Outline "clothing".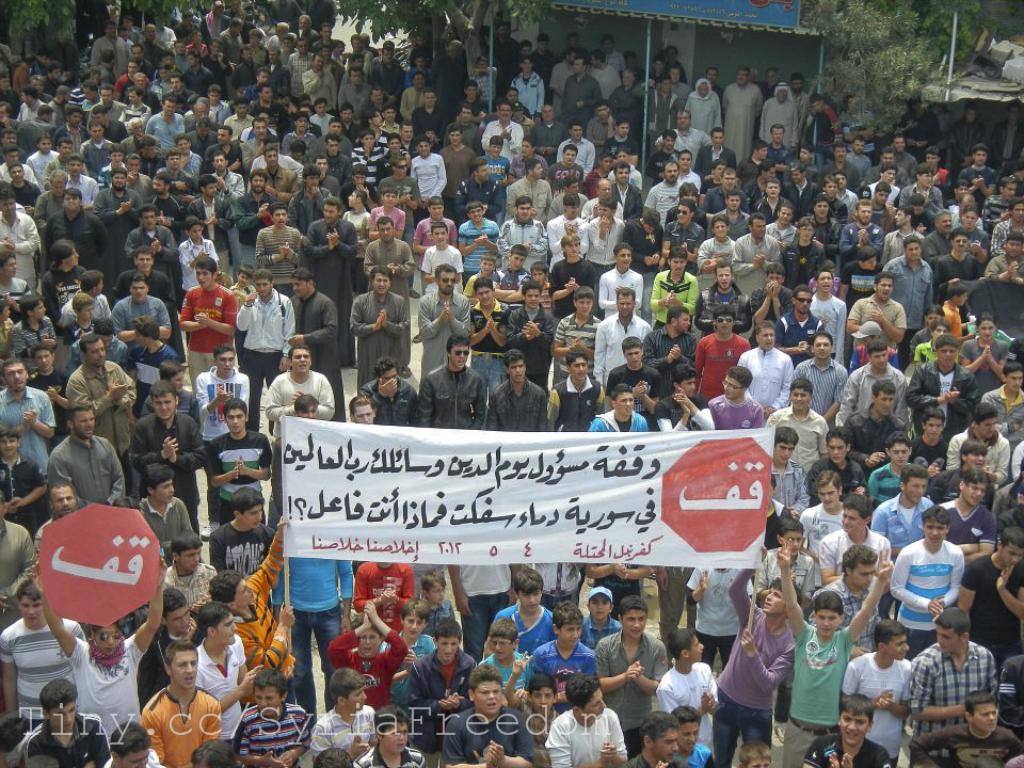
Outline: Rect(660, 561, 704, 643).
